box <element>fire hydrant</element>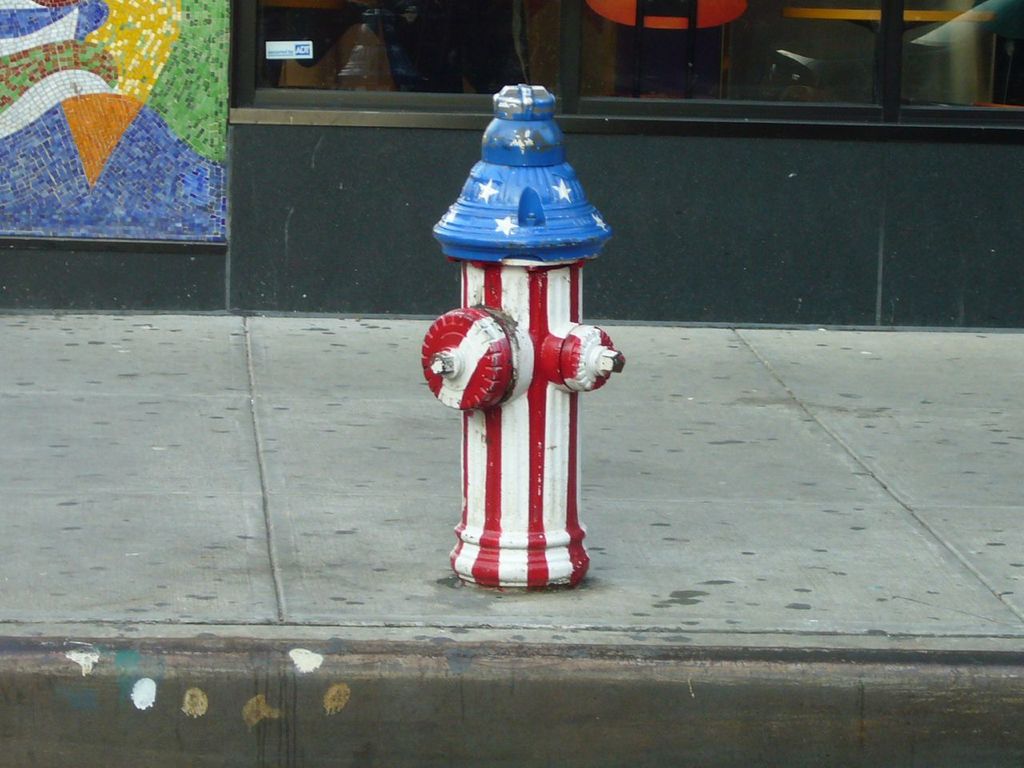
(left=420, top=77, right=626, bottom=587)
